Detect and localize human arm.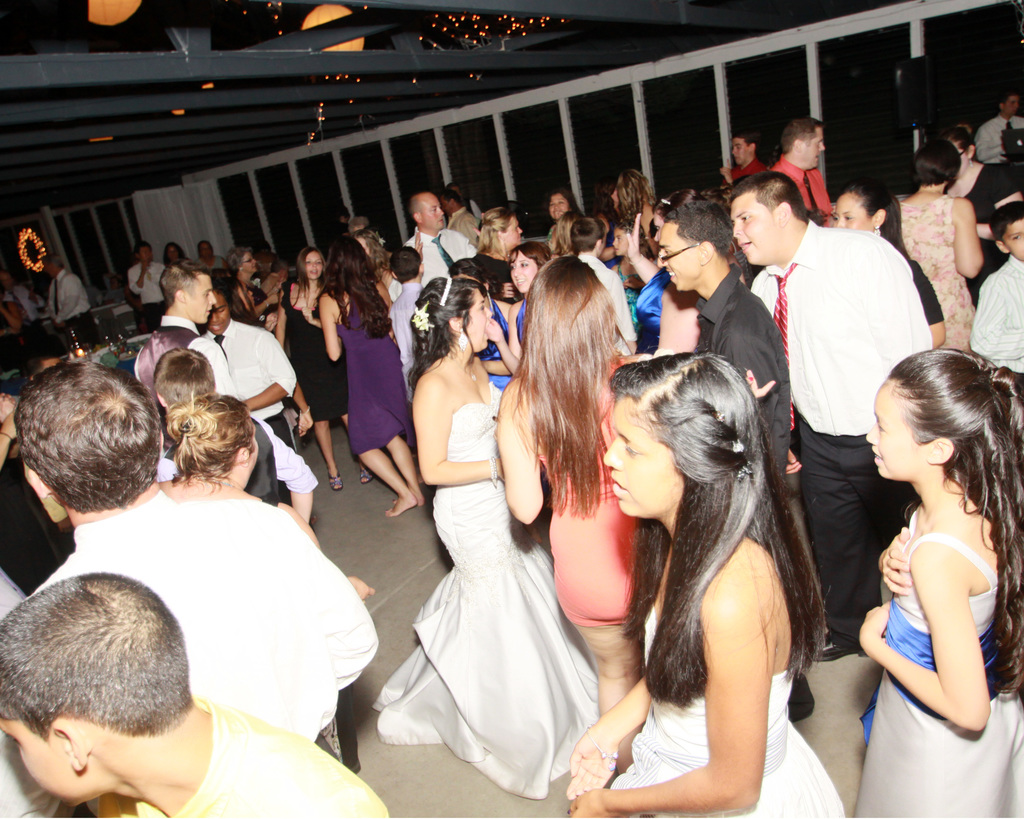
Localized at region(125, 258, 150, 296).
